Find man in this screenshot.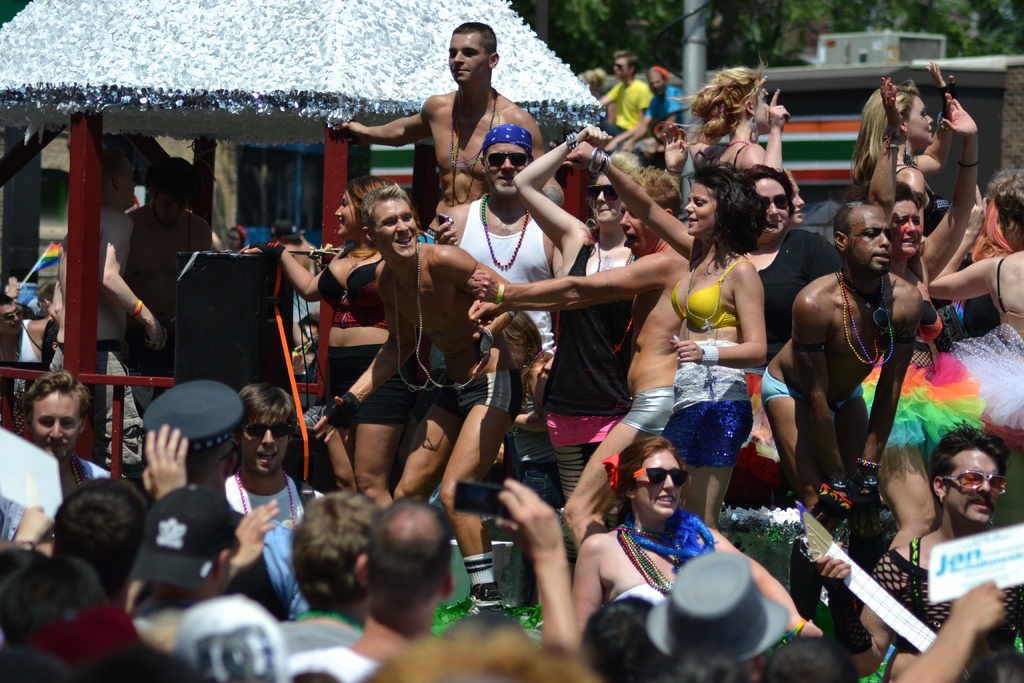
The bounding box for man is (x1=0, y1=549, x2=53, y2=594).
